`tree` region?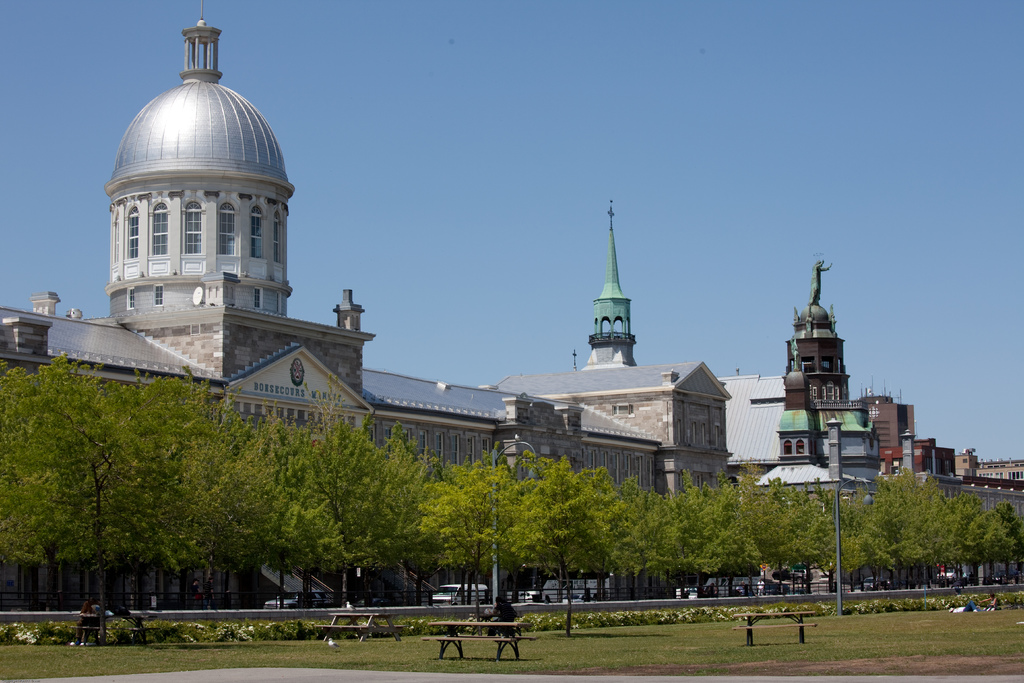
<region>822, 507, 895, 585</region>
